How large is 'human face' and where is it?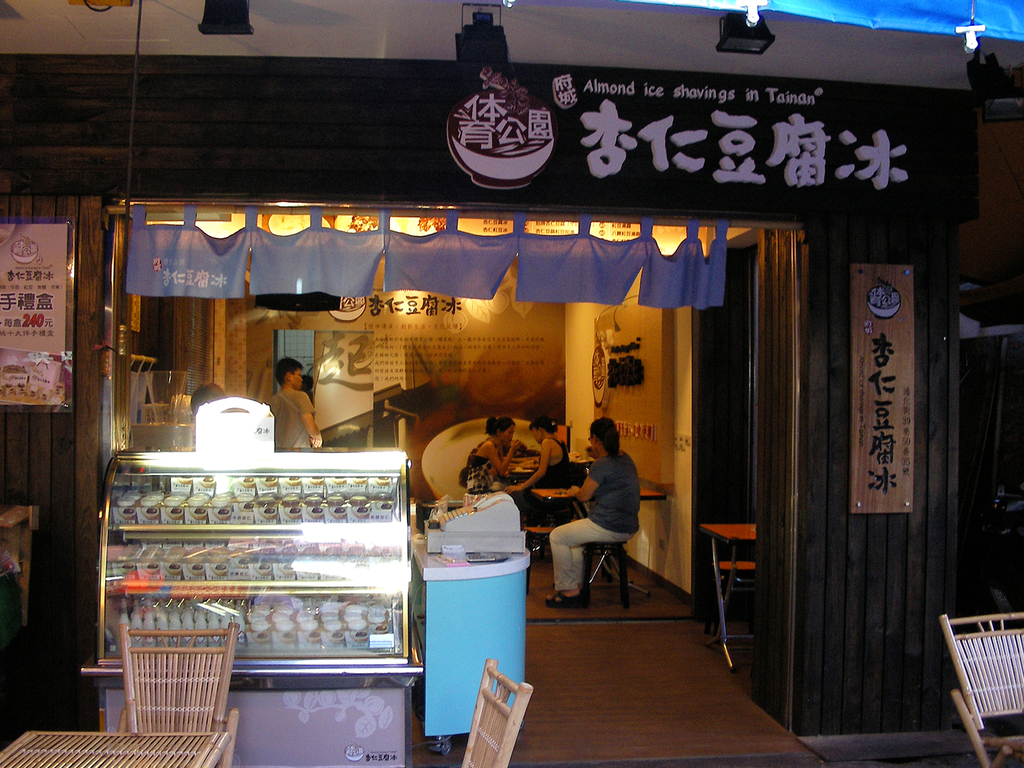
Bounding box: x1=532 y1=430 x2=538 y2=445.
